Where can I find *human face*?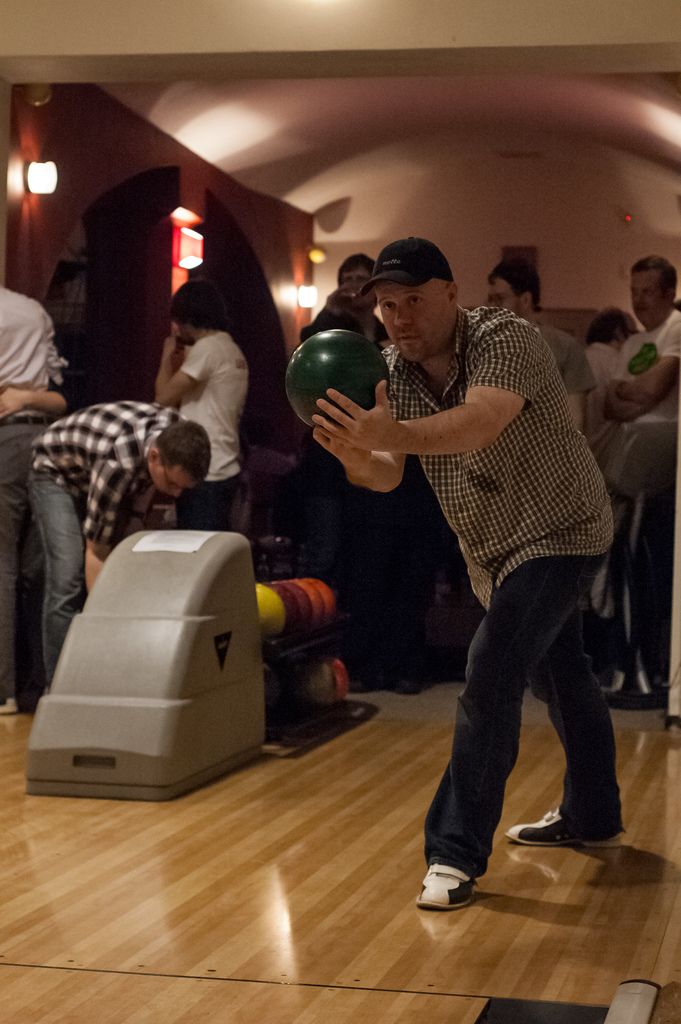
You can find it at [375,283,448,362].
